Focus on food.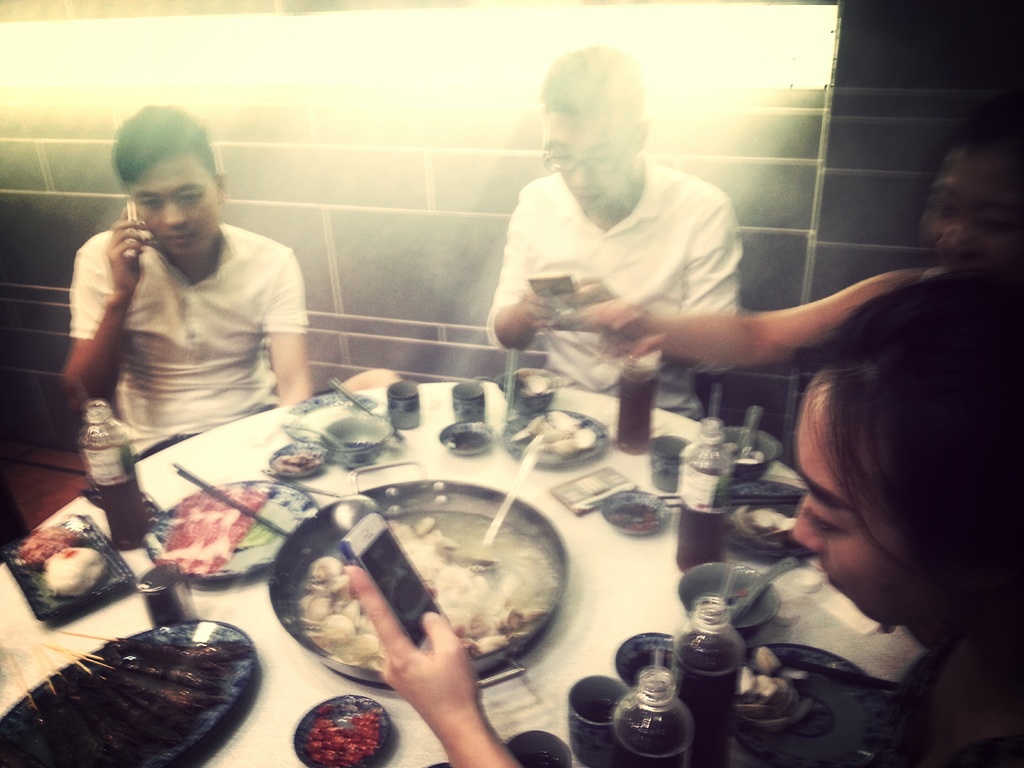
Focused at x1=607, y1=500, x2=662, y2=536.
